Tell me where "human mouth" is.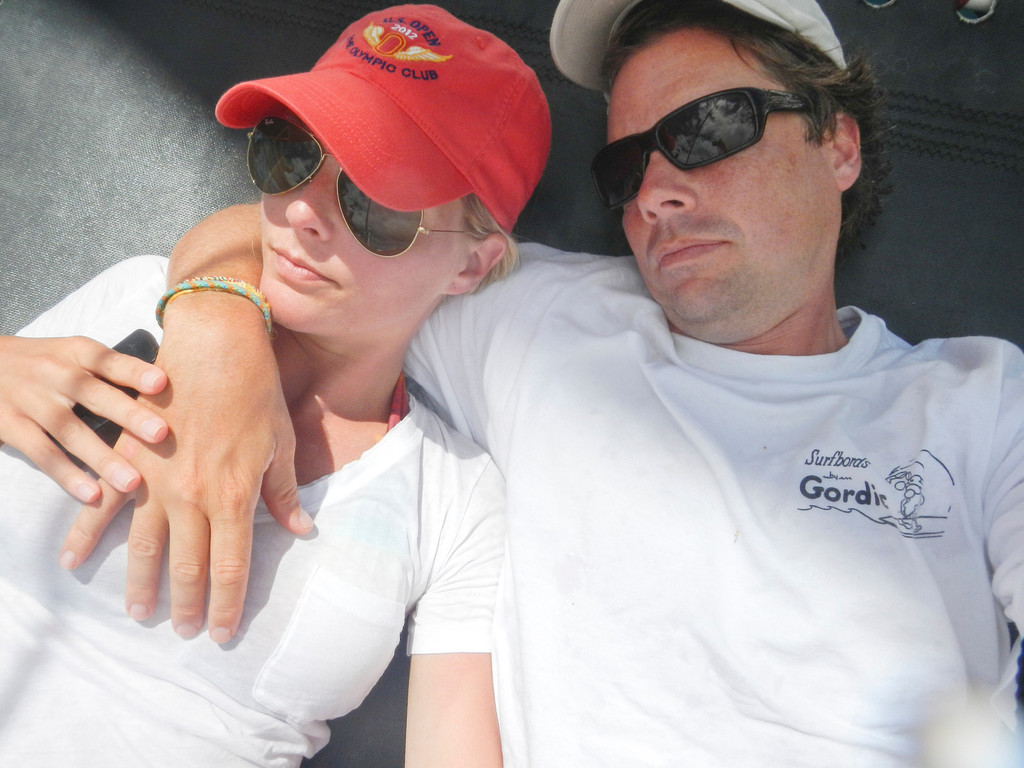
"human mouth" is at (left=271, top=246, right=341, bottom=285).
